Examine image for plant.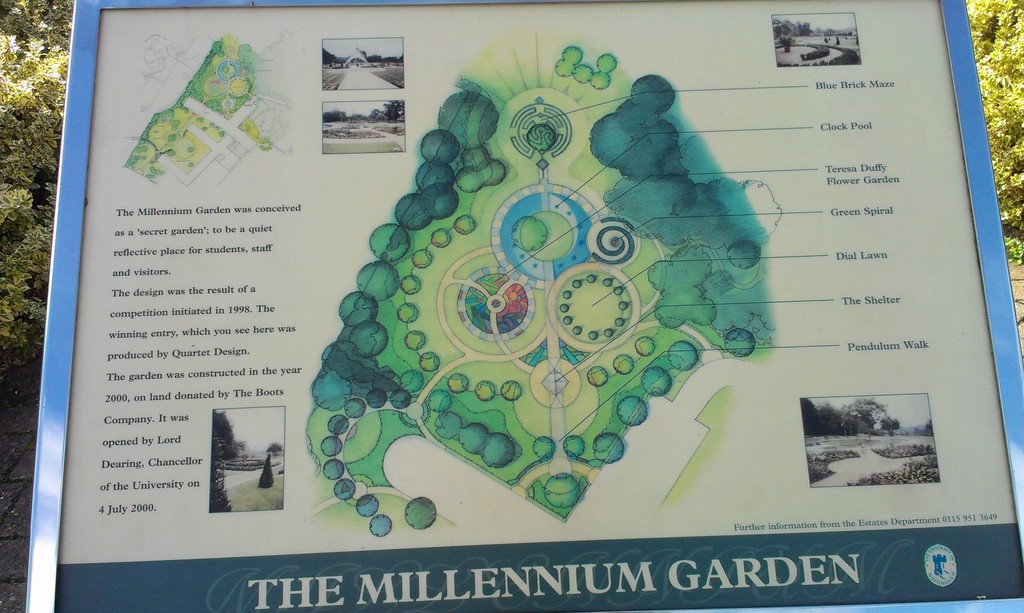
Examination result: box(849, 465, 940, 486).
